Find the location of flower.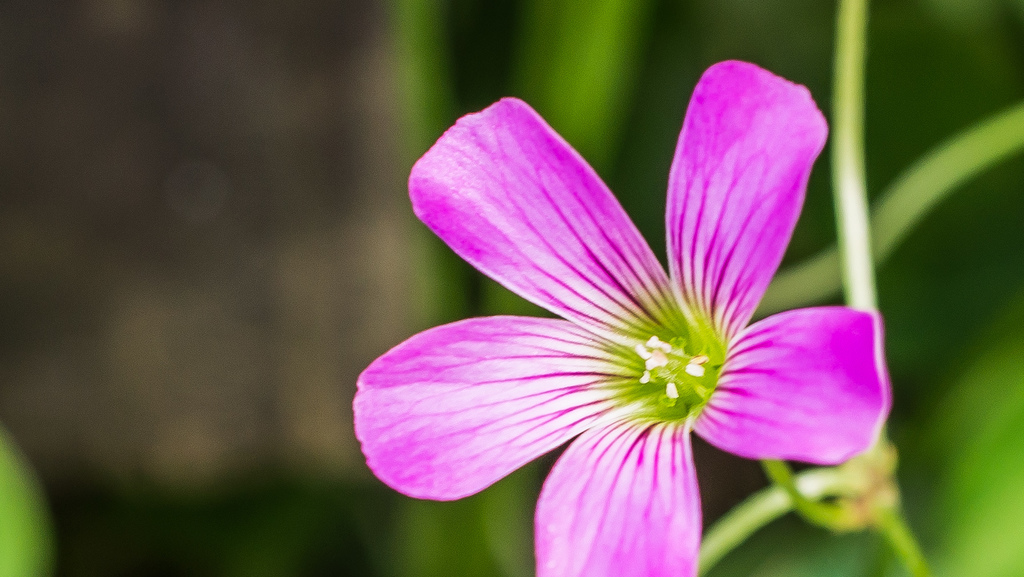
Location: bbox=(367, 67, 867, 558).
